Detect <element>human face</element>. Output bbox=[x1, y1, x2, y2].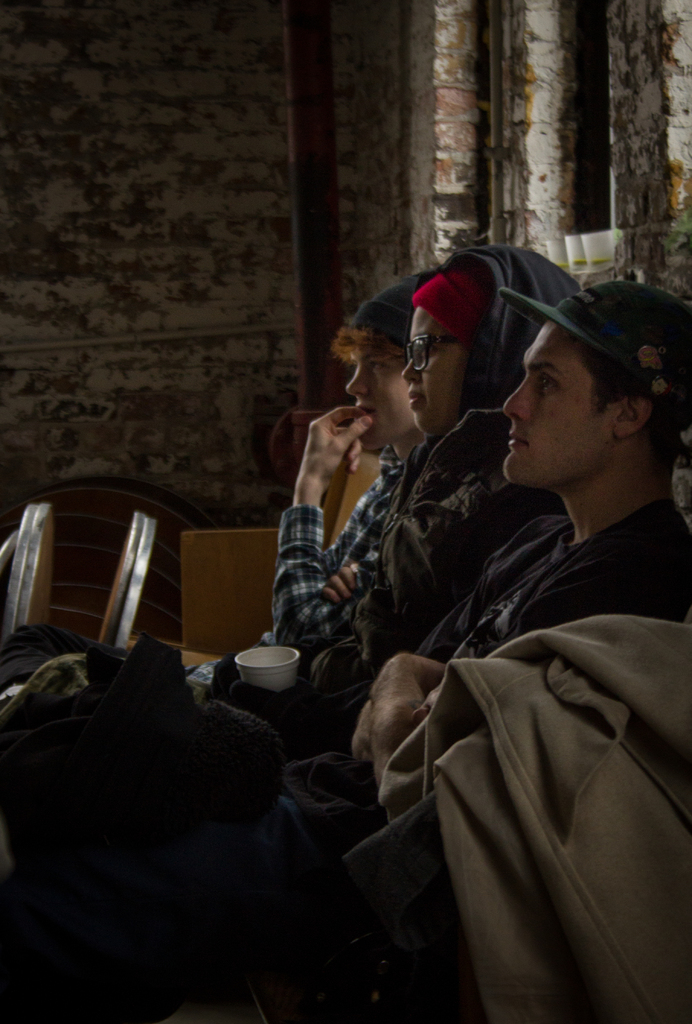
bbox=[390, 290, 487, 432].
